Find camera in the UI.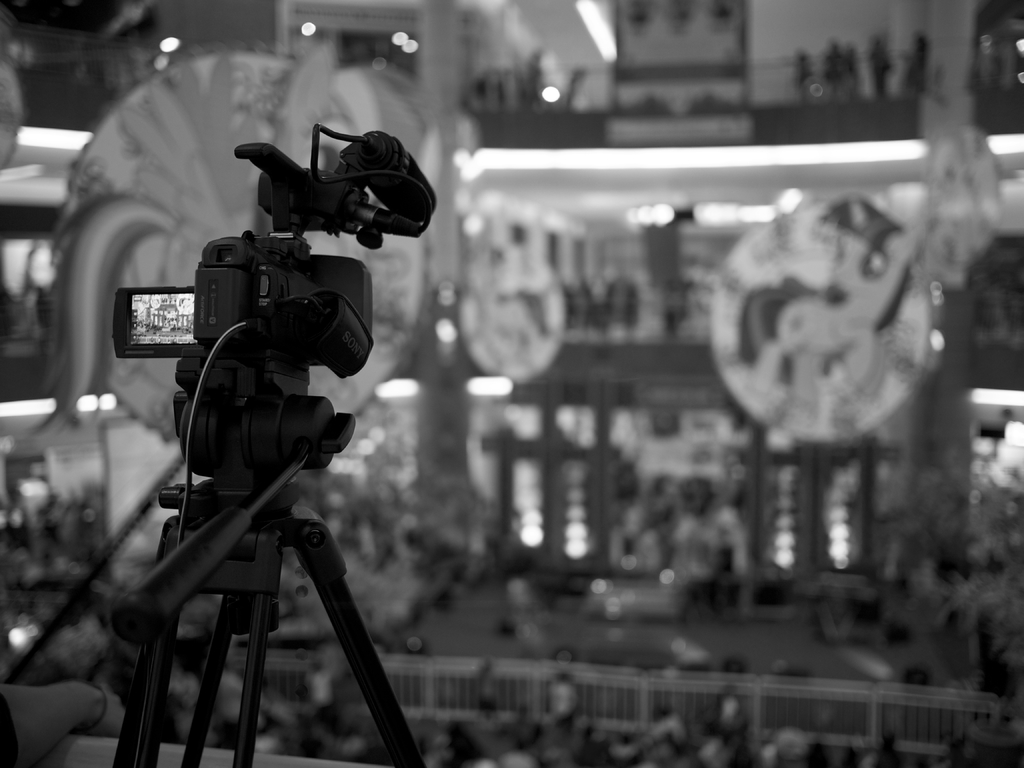
UI element at select_region(109, 87, 420, 511).
